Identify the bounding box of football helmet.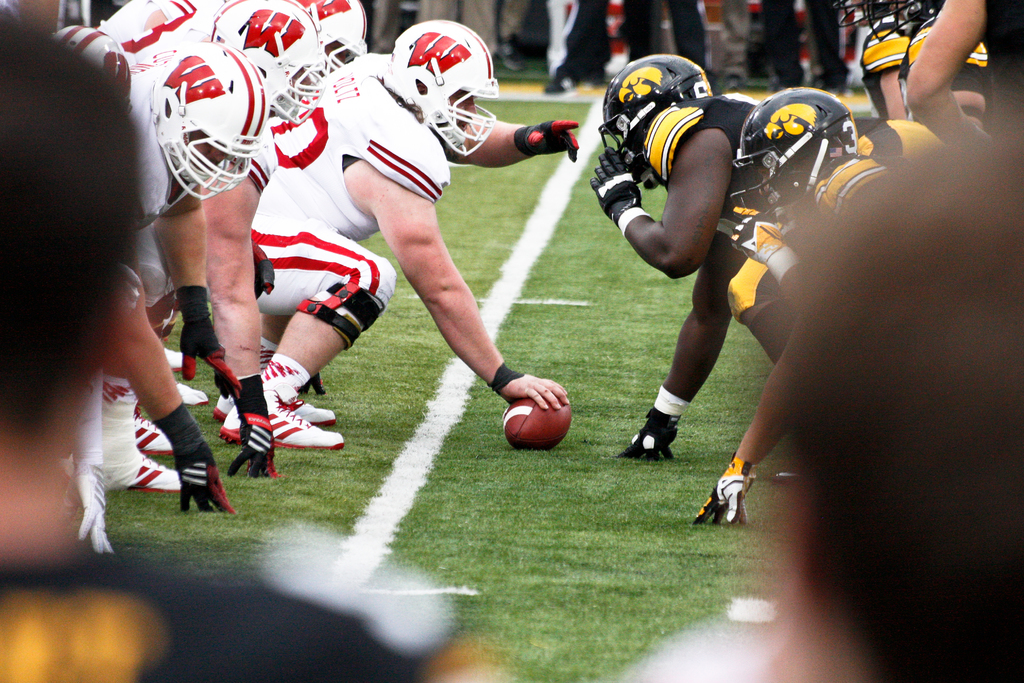
x1=598 y1=59 x2=719 y2=180.
